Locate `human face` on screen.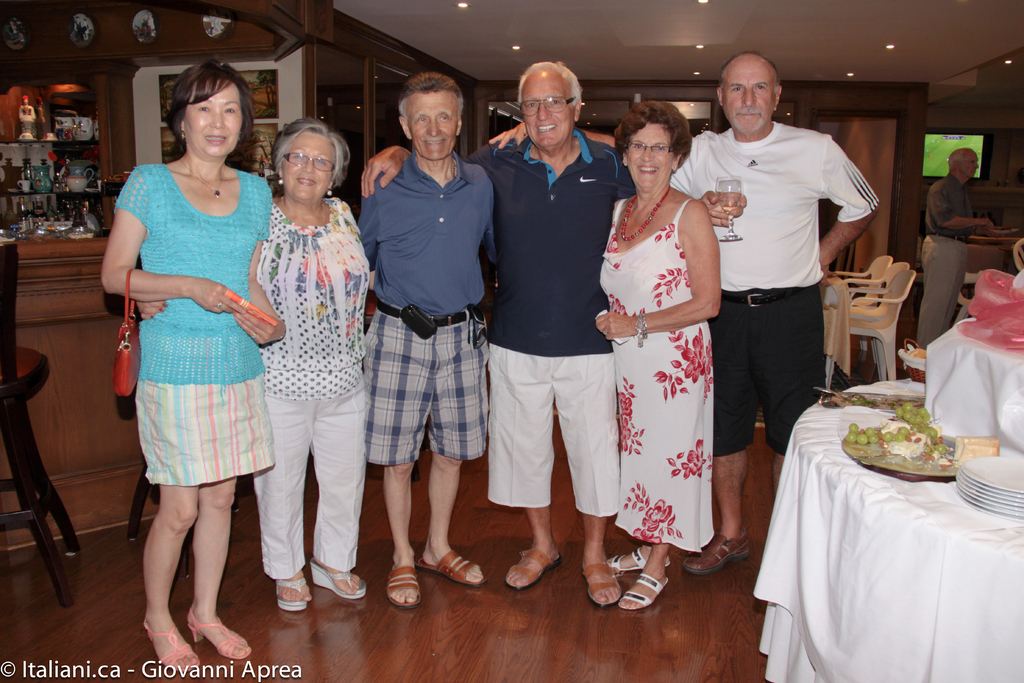
On screen at bbox=(284, 128, 333, 201).
